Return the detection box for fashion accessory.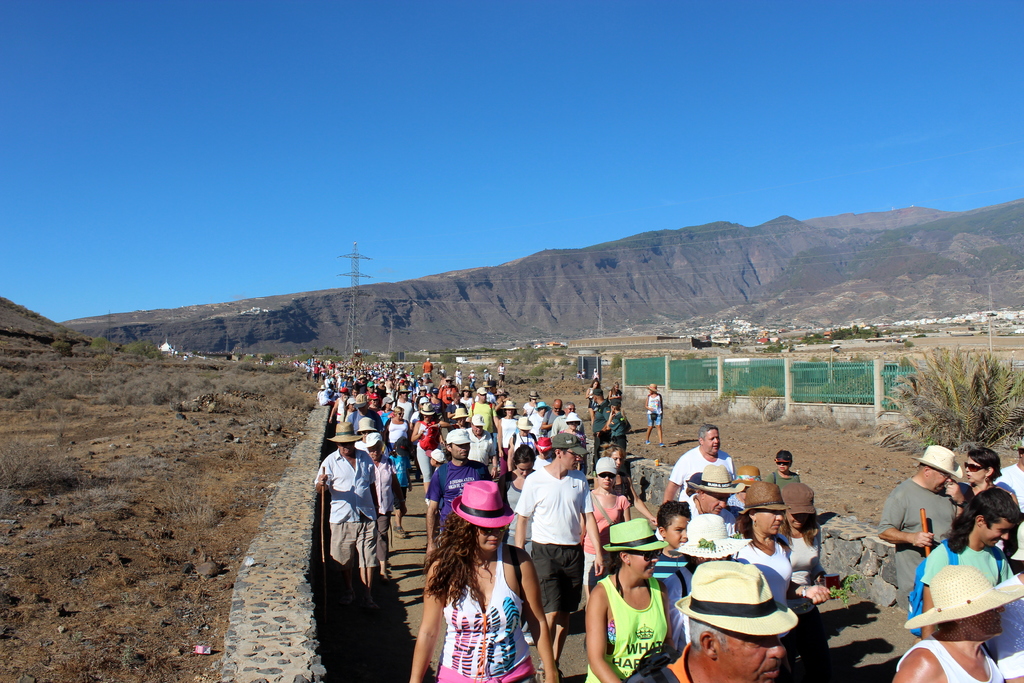
419/402/435/416.
